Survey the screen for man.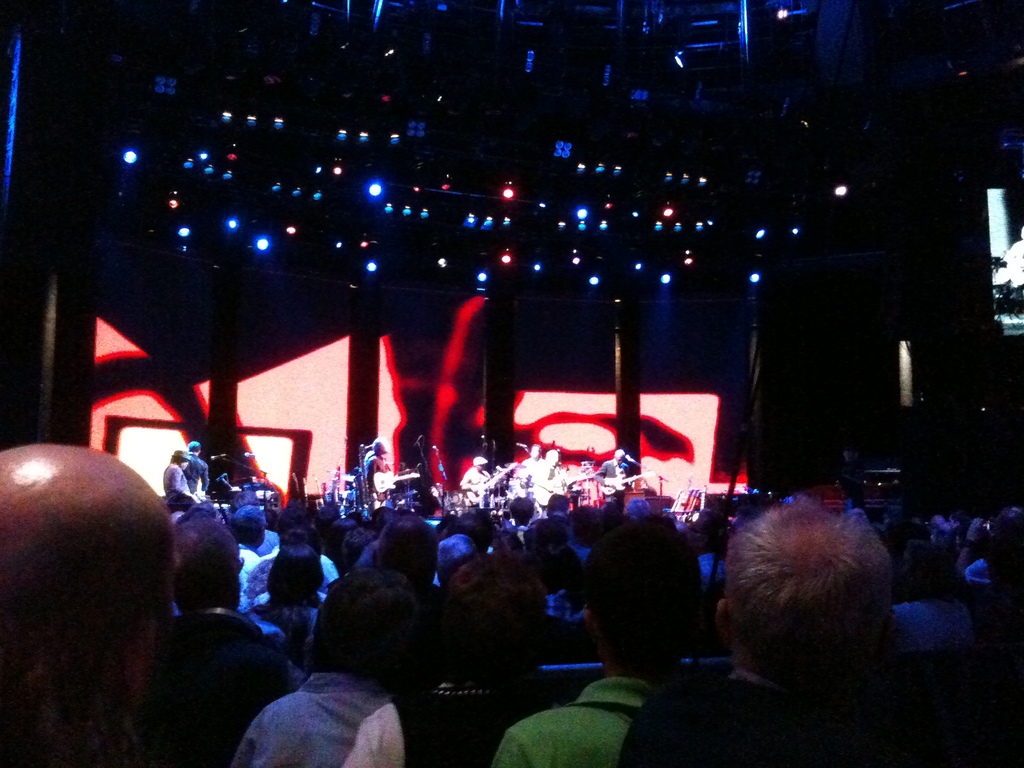
Survey found: bbox=(235, 504, 259, 596).
